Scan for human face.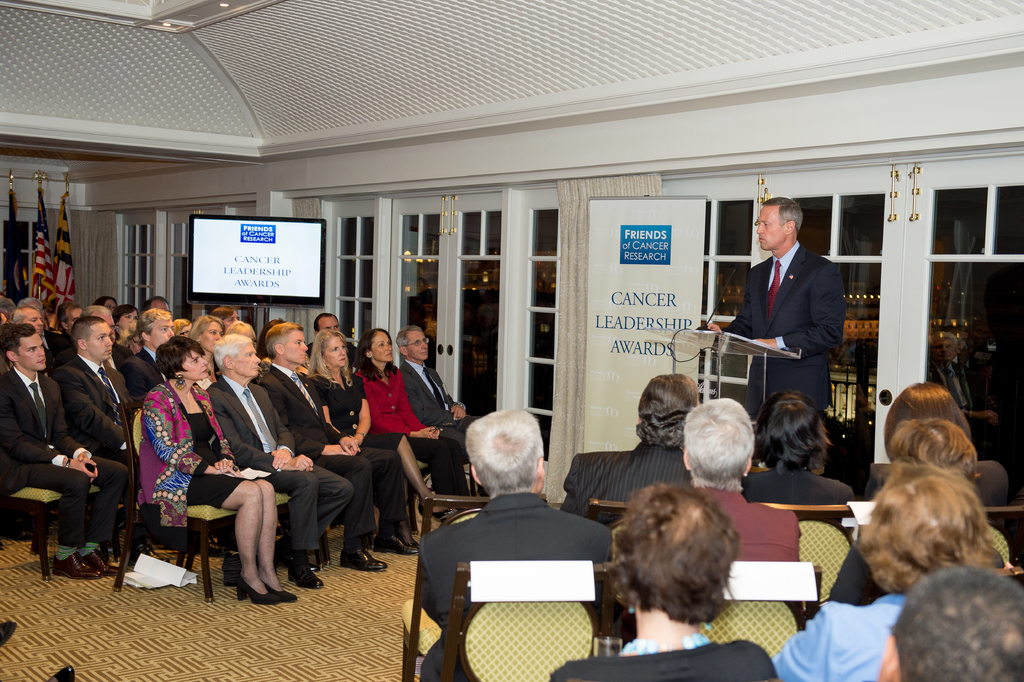
Scan result: (x1=755, y1=207, x2=789, y2=252).
